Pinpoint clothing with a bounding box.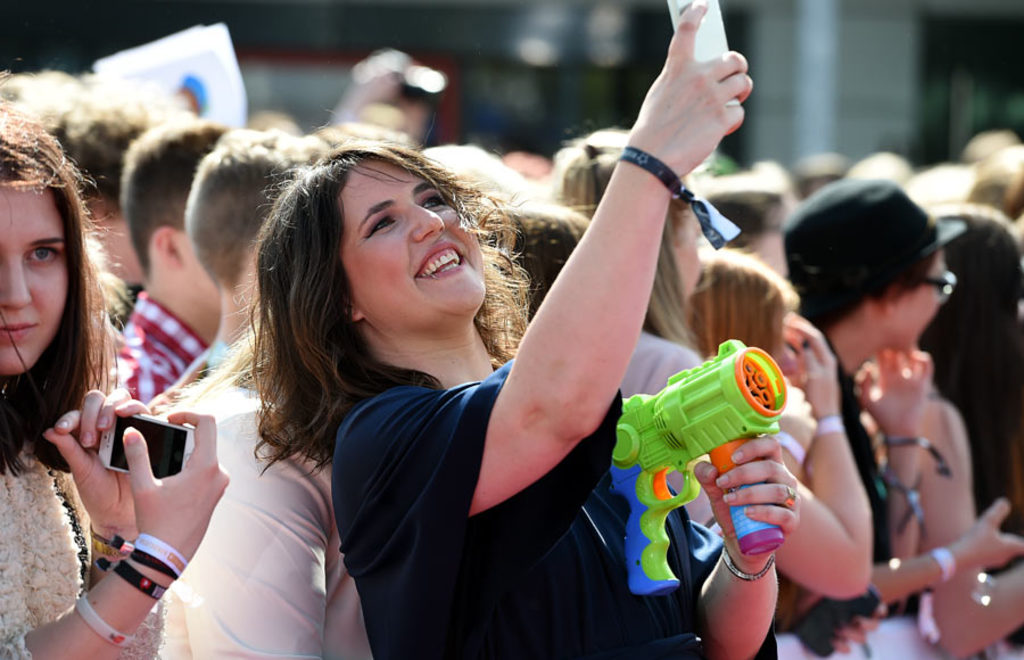
locate(112, 283, 217, 412).
